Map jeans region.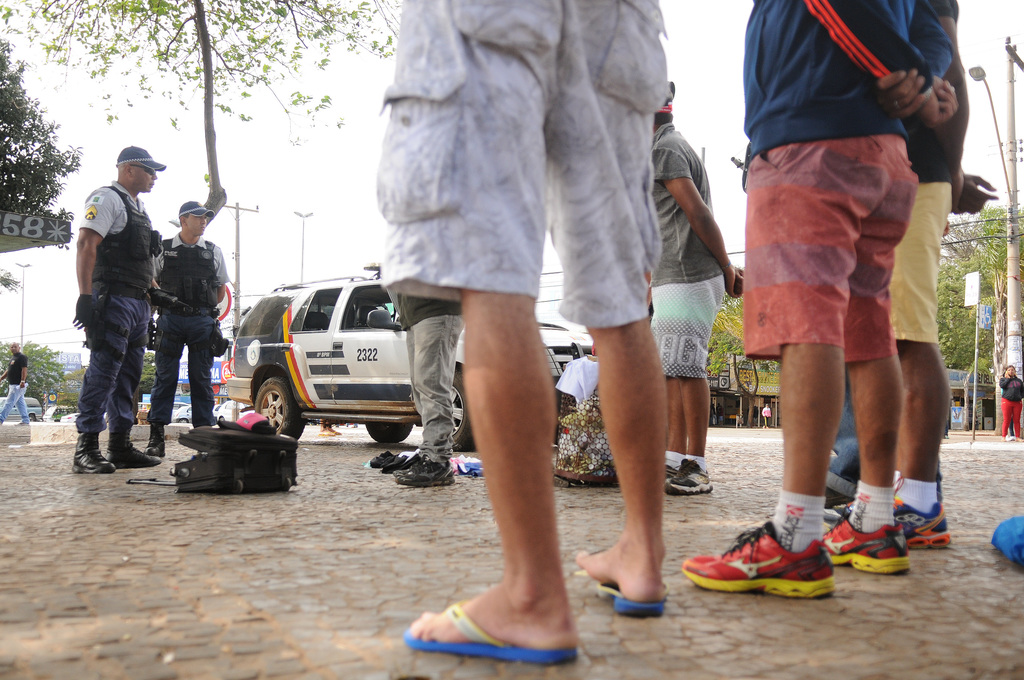
Mapped to {"x1": 396, "y1": 315, "x2": 464, "y2": 458}.
